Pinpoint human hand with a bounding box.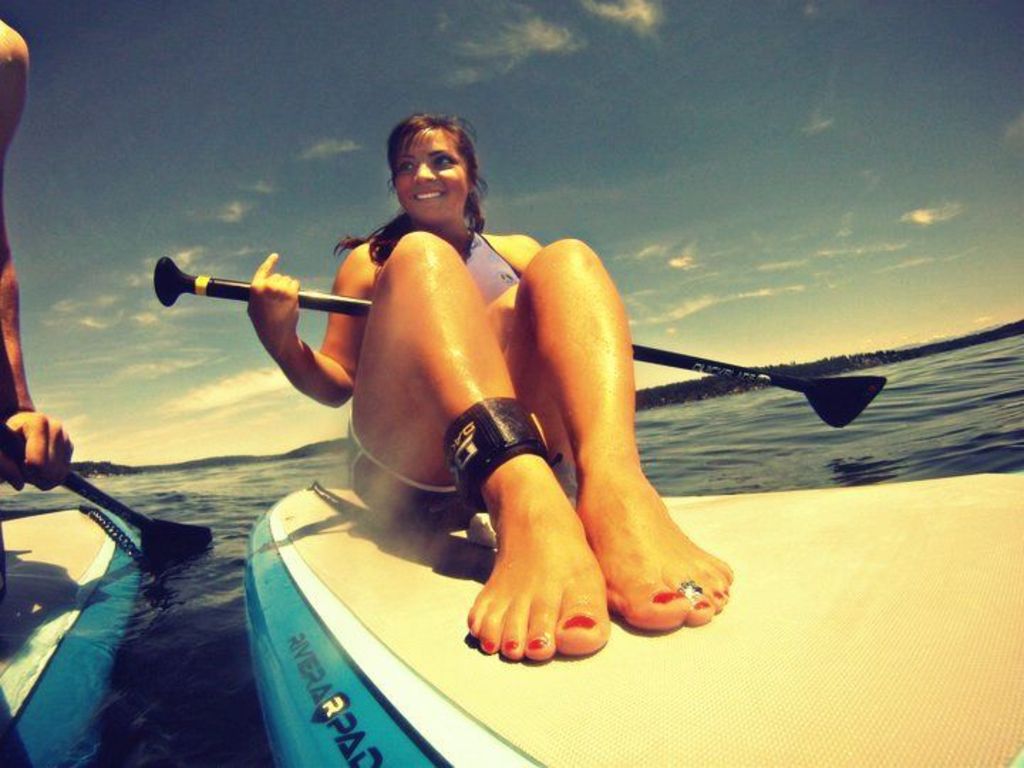
<bbox>486, 282, 521, 351</bbox>.
